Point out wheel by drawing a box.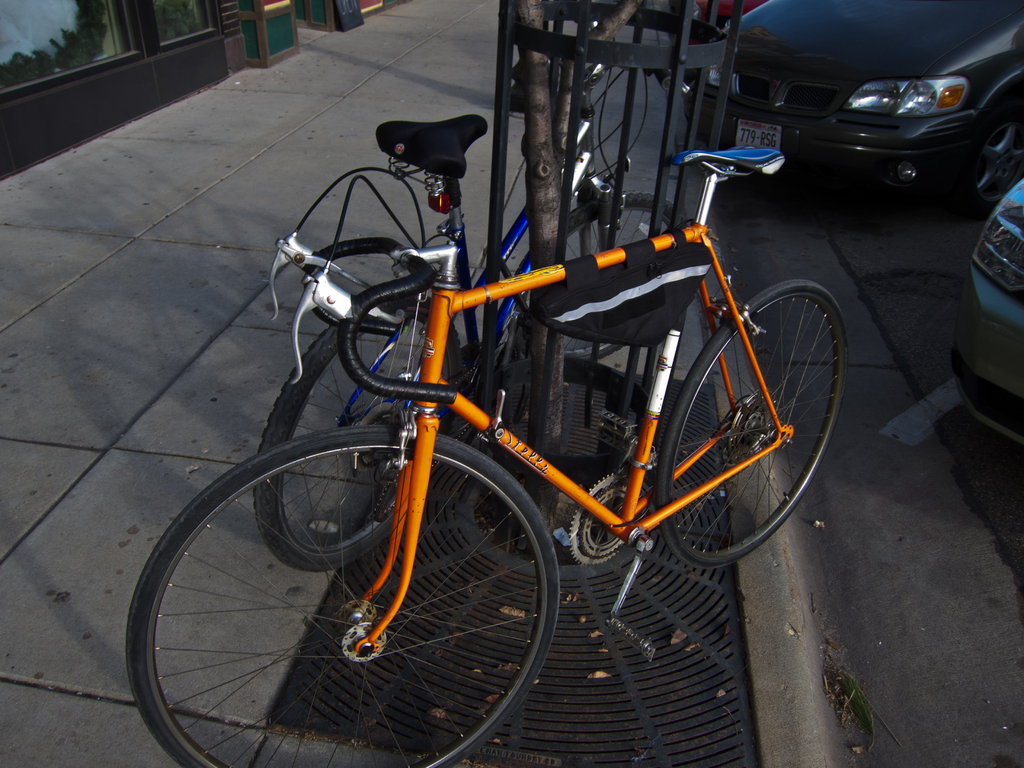
{"x1": 252, "y1": 294, "x2": 461, "y2": 568}.
